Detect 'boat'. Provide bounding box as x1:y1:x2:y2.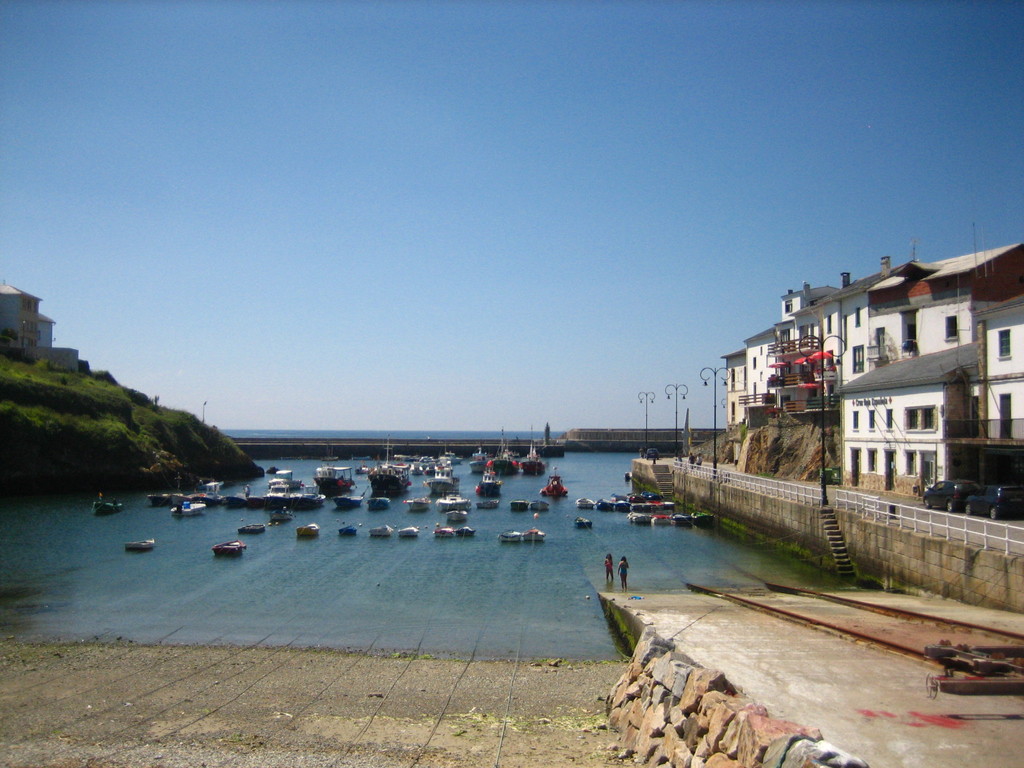
457:526:477:542.
